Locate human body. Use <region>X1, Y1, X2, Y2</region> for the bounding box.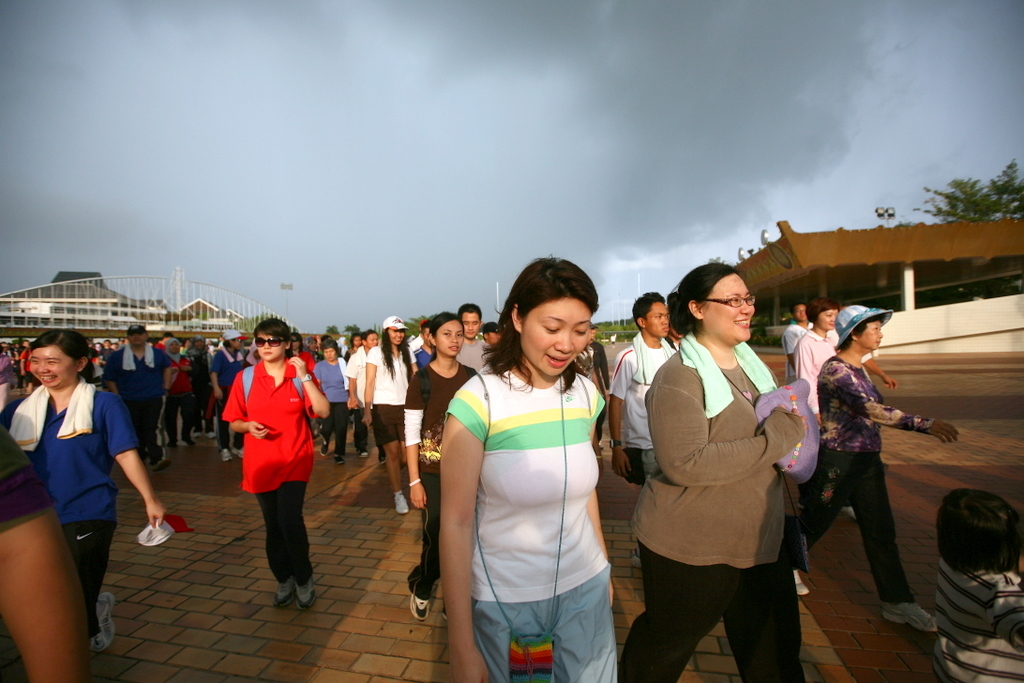
<region>618, 259, 804, 682</region>.
